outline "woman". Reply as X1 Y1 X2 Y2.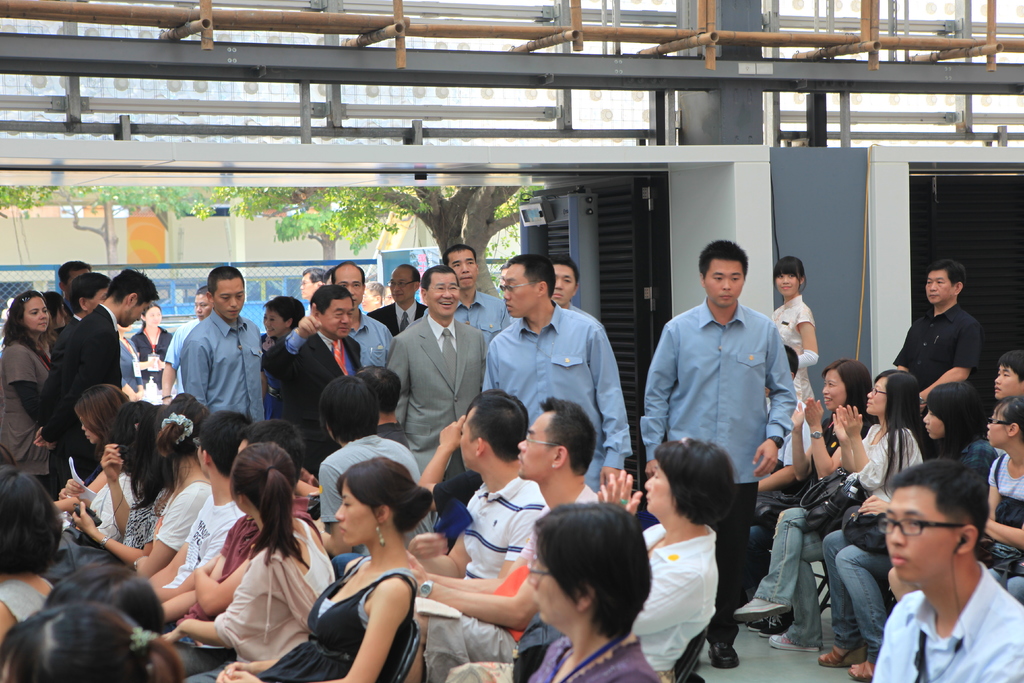
132 303 172 382.
